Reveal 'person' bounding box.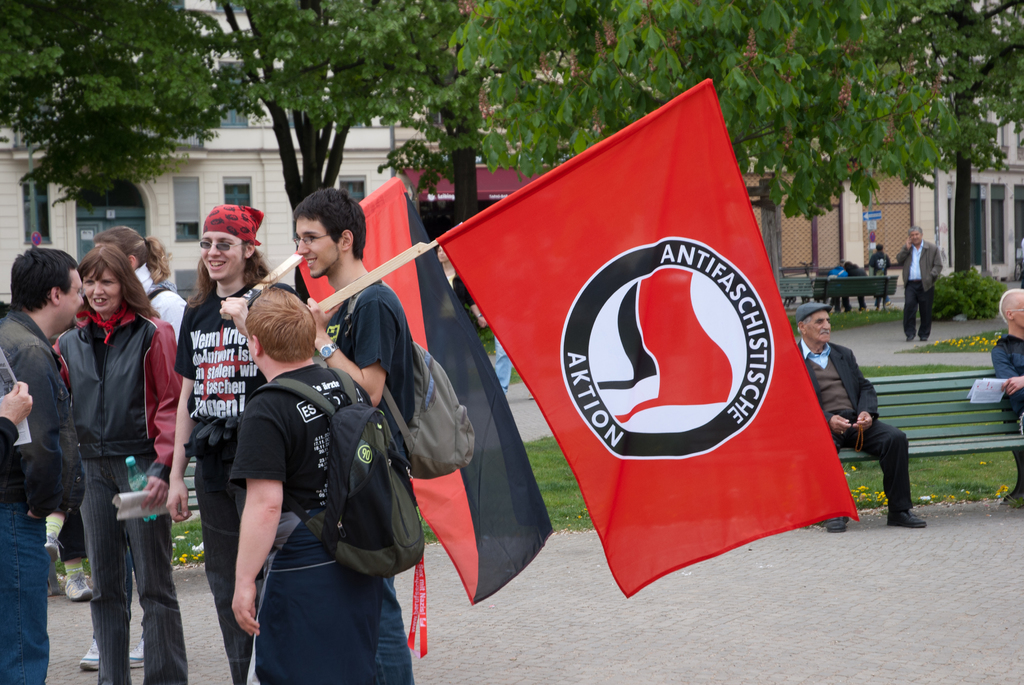
Revealed: x1=792 y1=297 x2=930 y2=532.
